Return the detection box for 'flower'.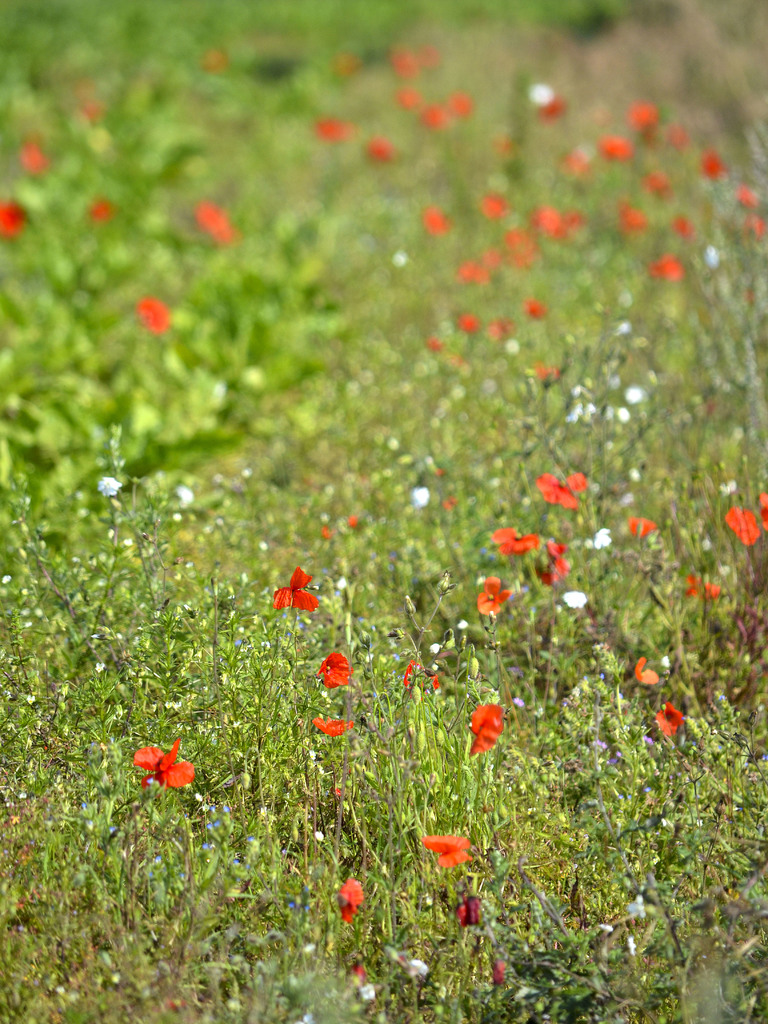
locate(133, 294, 171, 329).
